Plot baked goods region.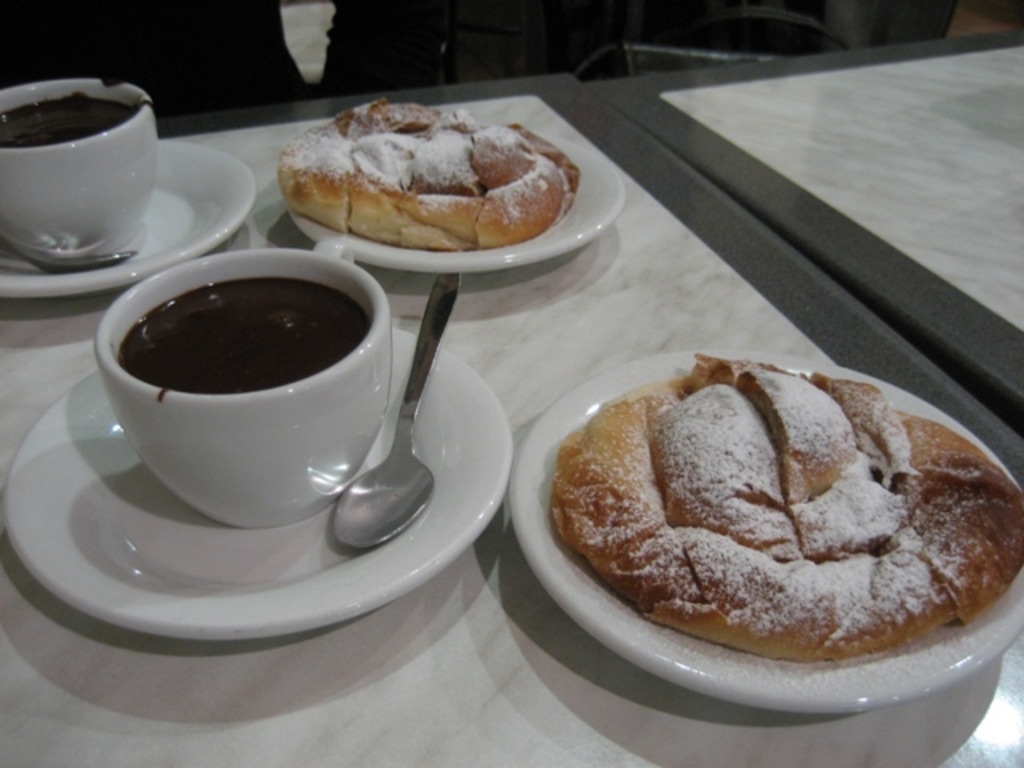
Plotted at [272,90,571,261].
